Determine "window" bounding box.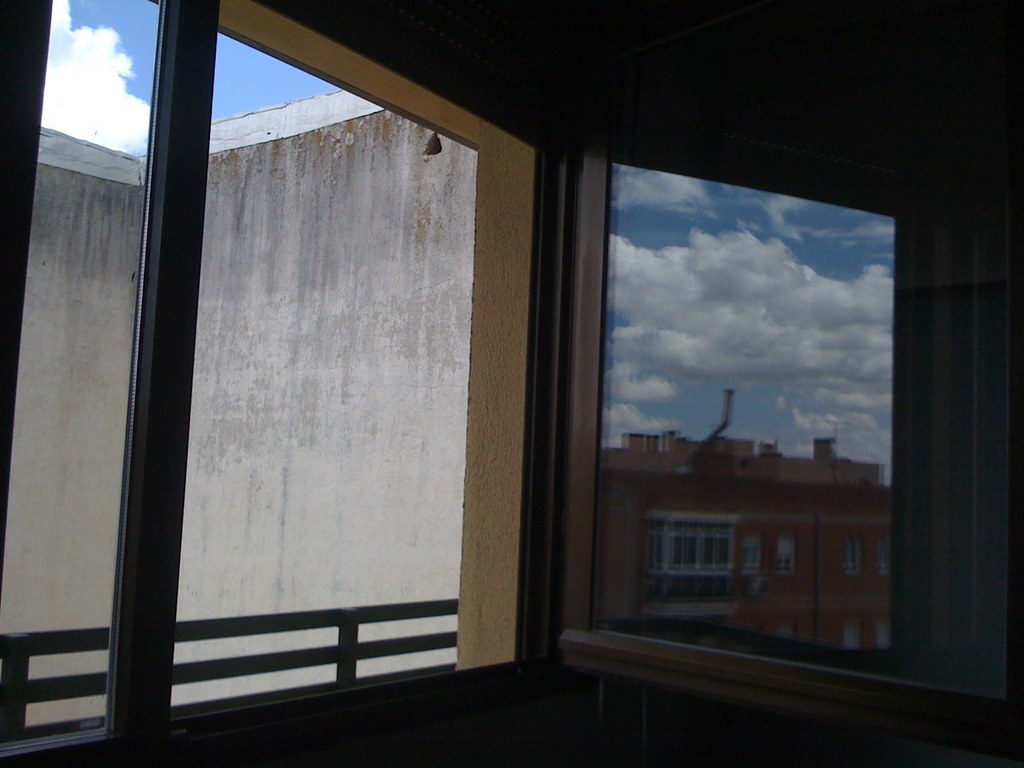
Determined: bbox=[847, 536, 869, 582].
